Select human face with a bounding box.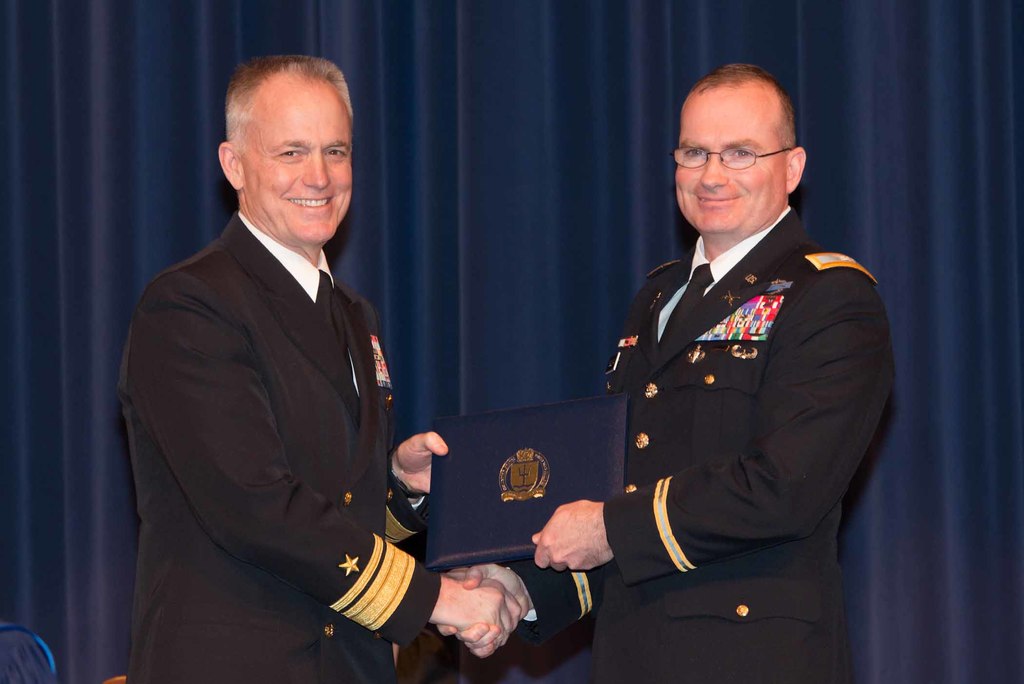
<region>670, 99, 784, 232</region>.
